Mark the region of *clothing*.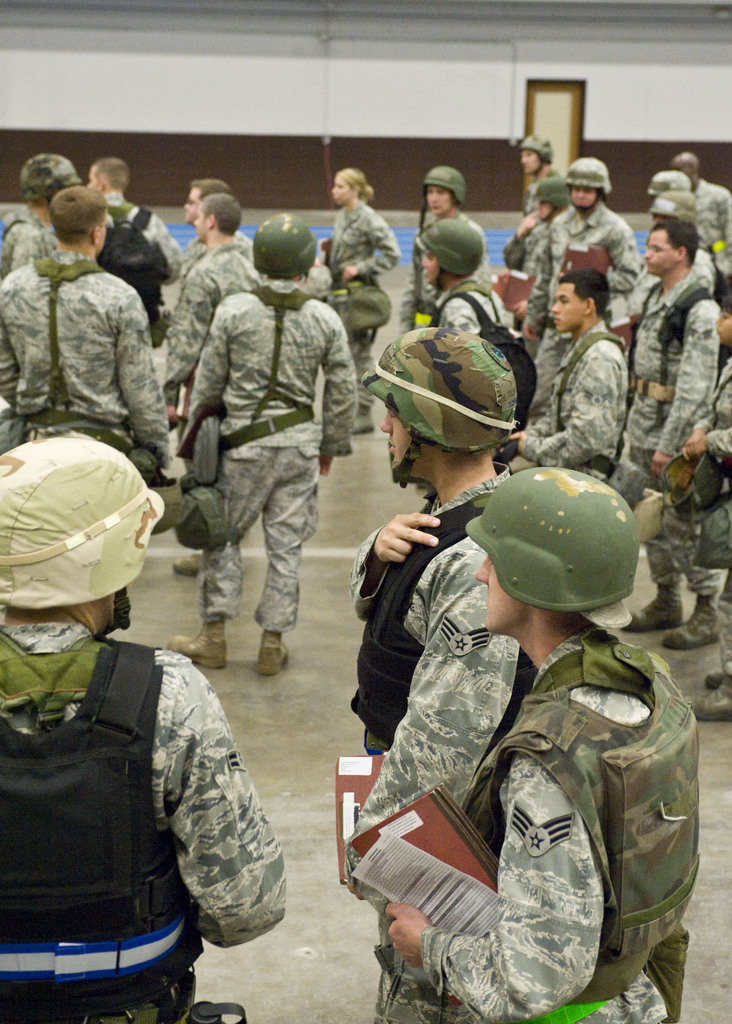
Region: x1=638, y1=284, x2=720, y2=623.
